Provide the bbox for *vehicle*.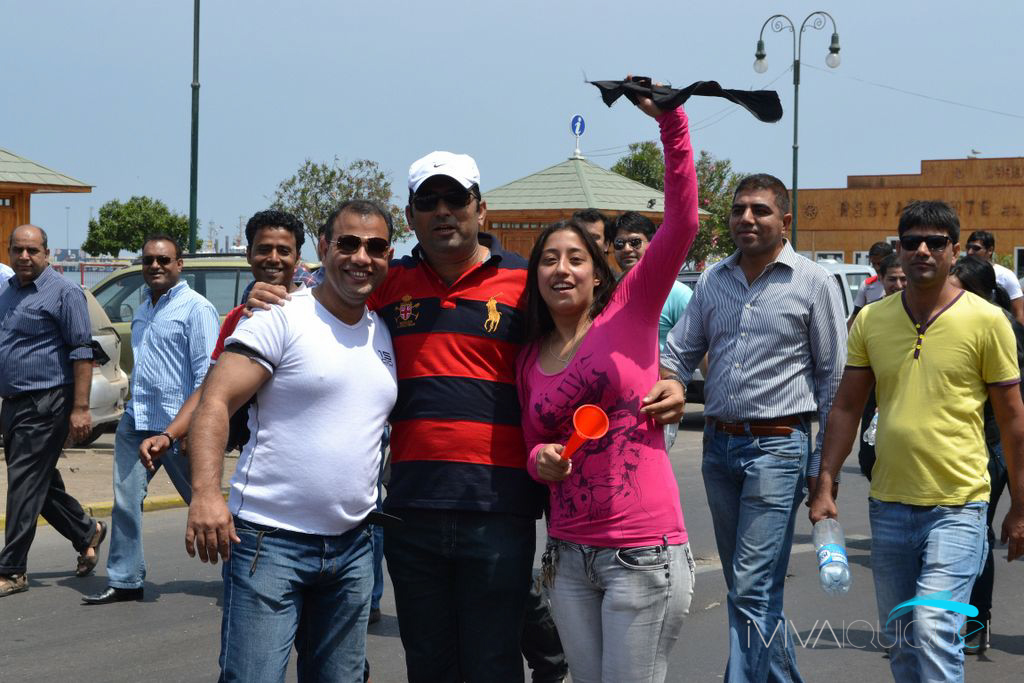
Rect(0, 259, 128, 447).
